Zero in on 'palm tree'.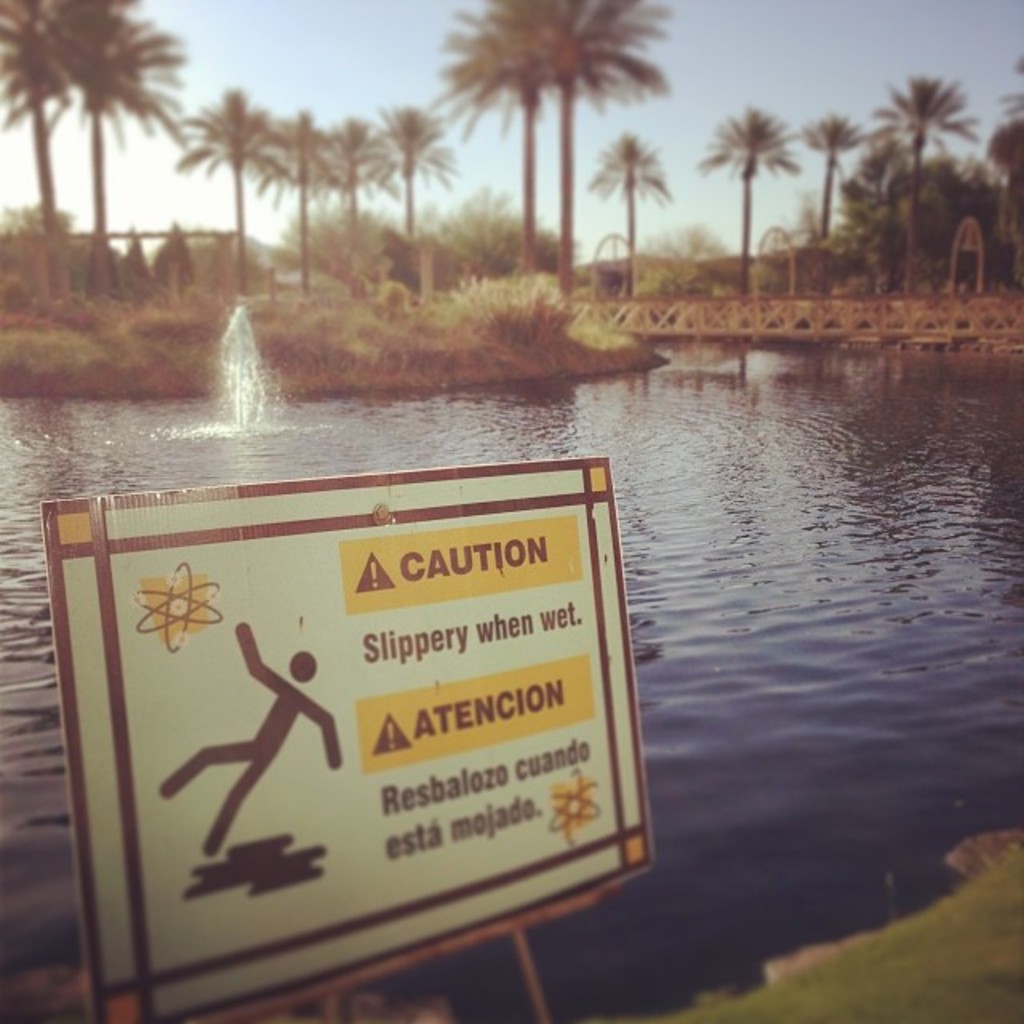
Zeroed in: [0, 6, 72, 224].
